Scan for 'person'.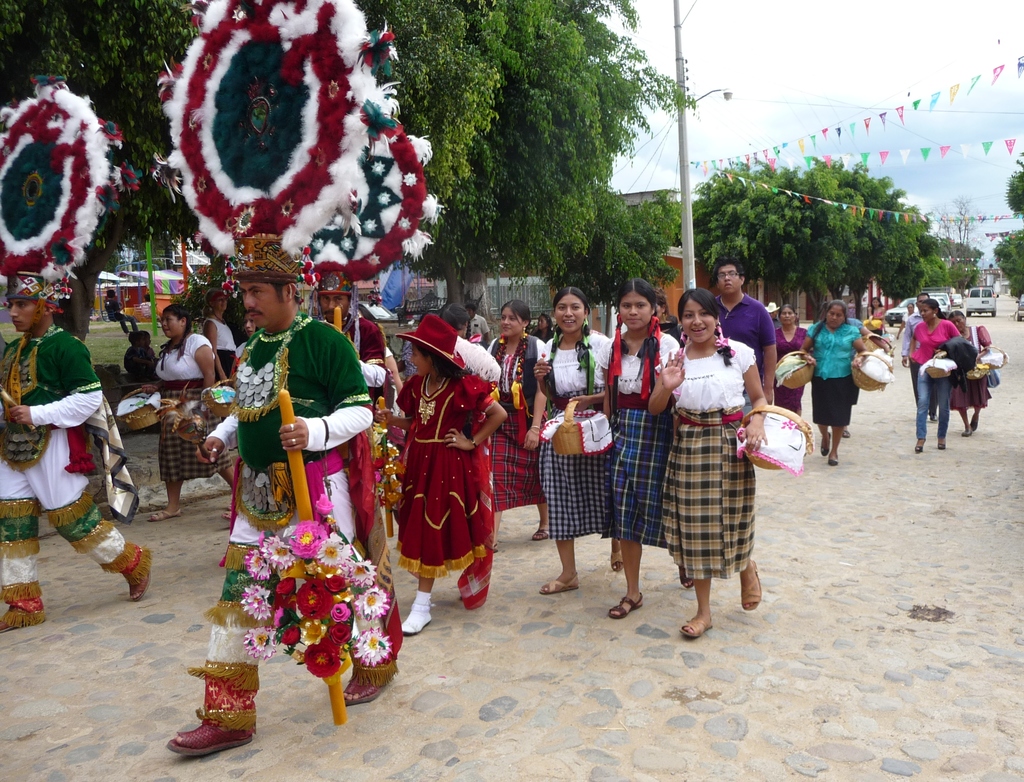
Scan result: 146/308/235/519.
